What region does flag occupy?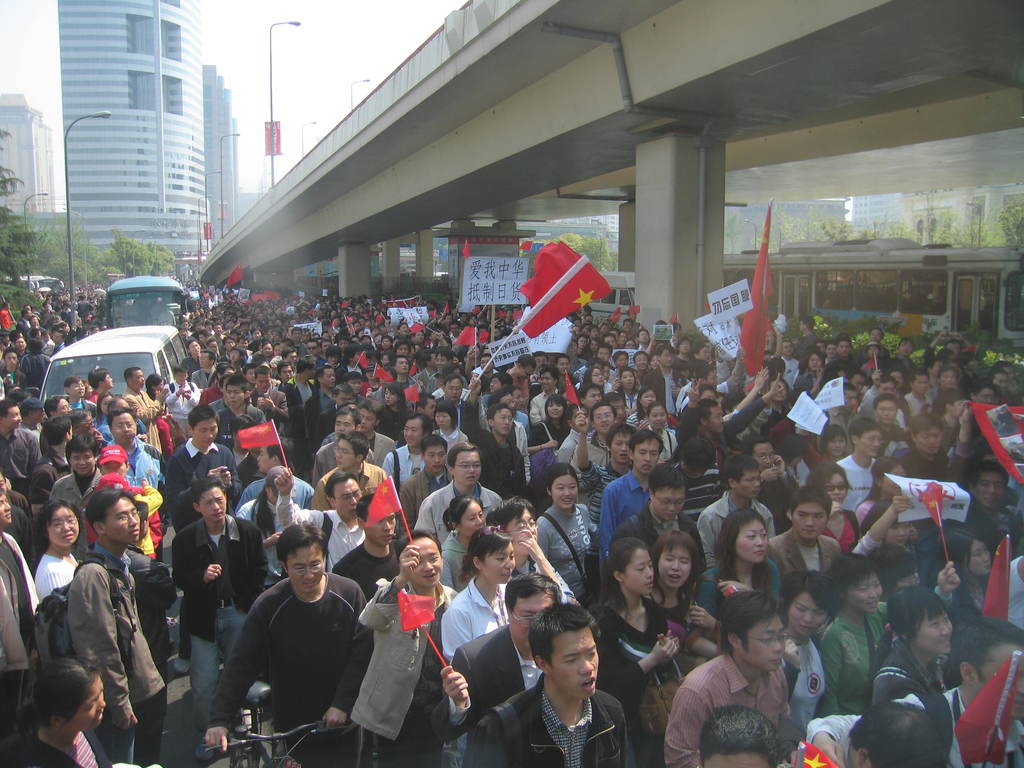
(495,311,511,326).
